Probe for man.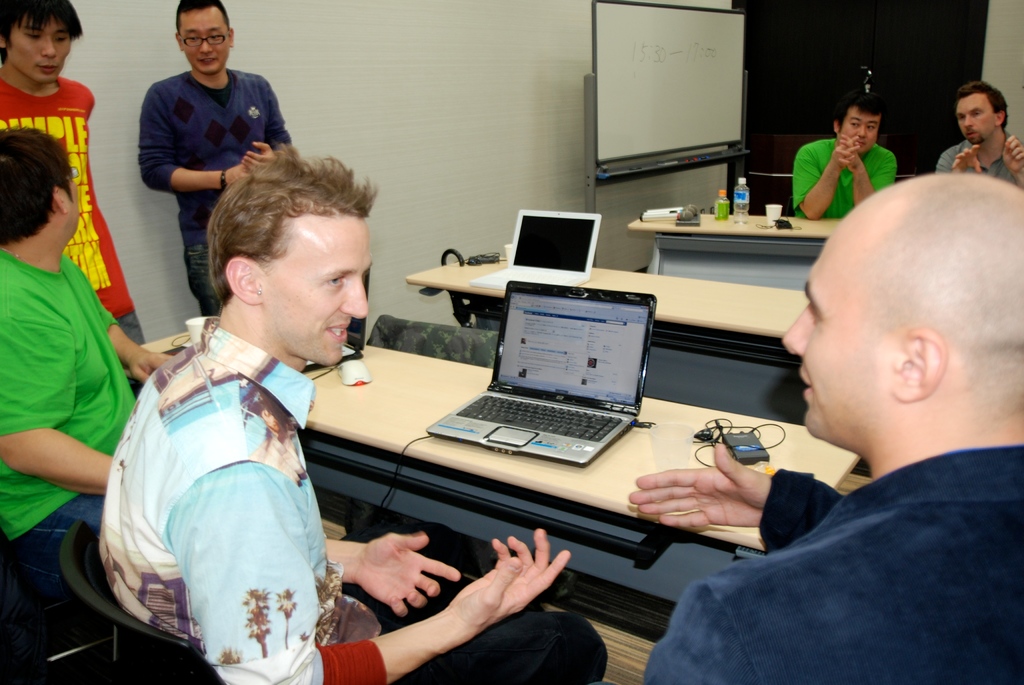
Probe result: [left=0, top=127, right=176, bottom=608].
